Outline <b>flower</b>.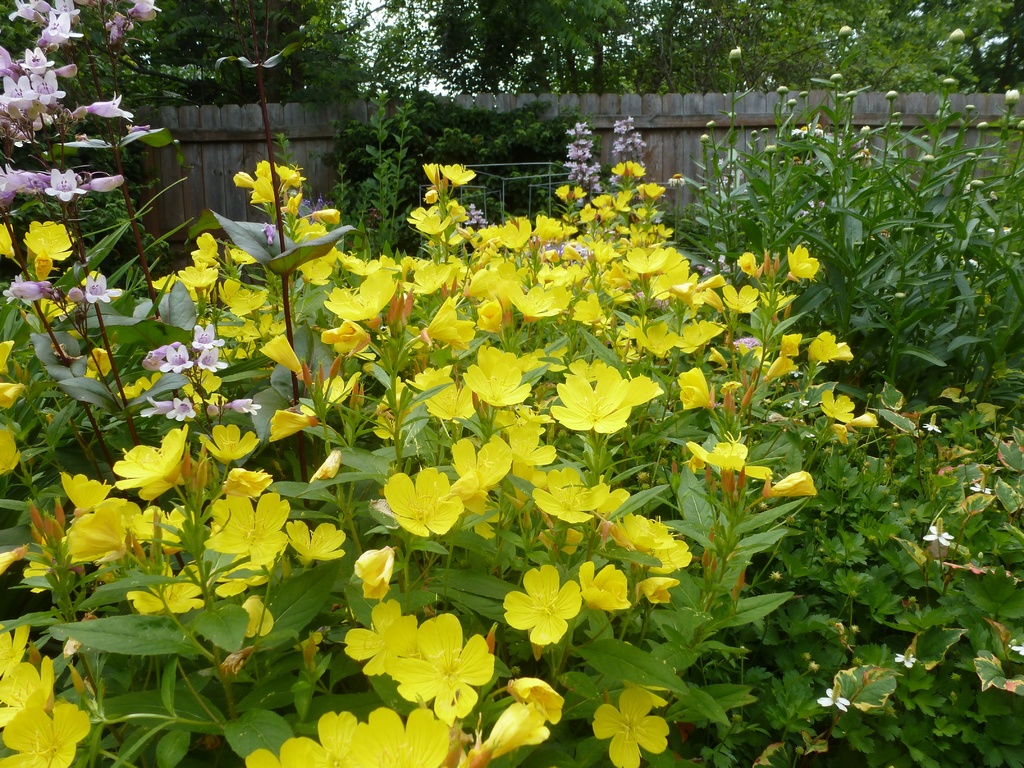
Outline: x1=1007, y1=643, x2=1023, y2=654.
